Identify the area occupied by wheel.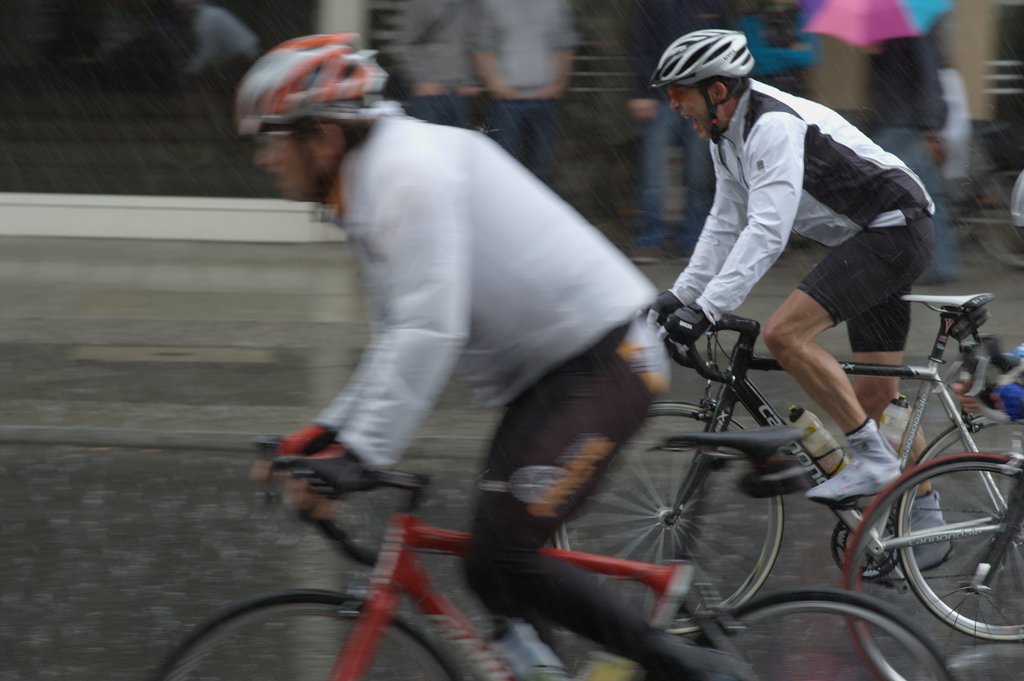
Area: l=843, t=454, r=1023, b=680.
